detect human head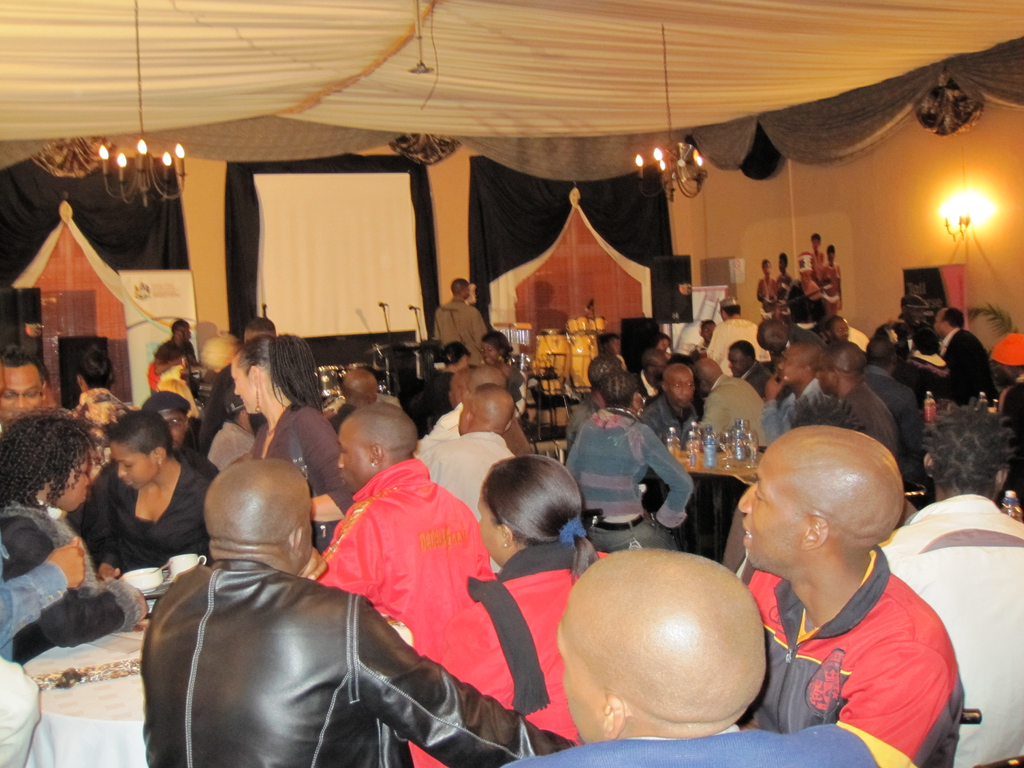
l=456, t=387, r=511, b=430
